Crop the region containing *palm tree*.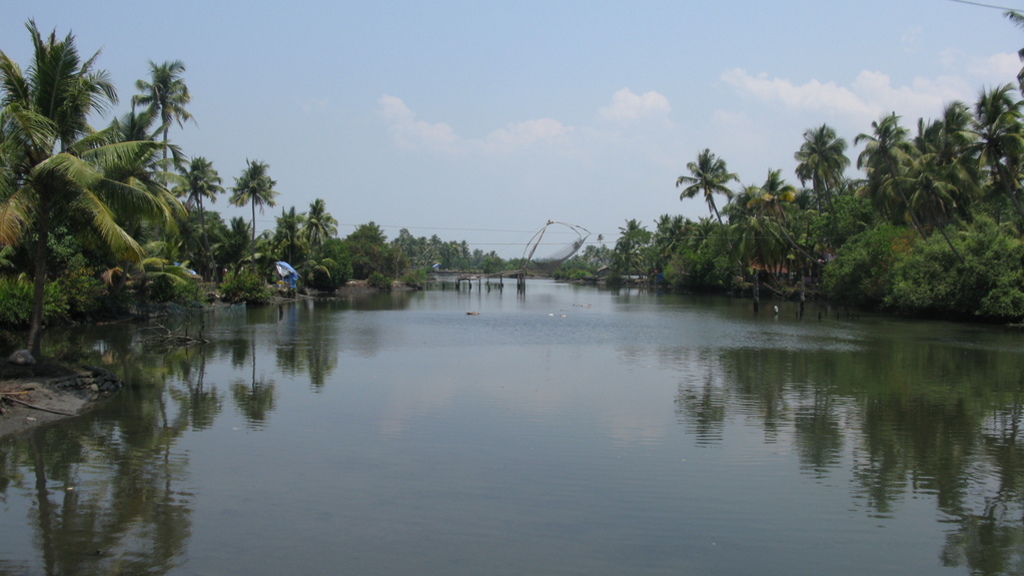
Crop region: <bbox>22, 89, 183, 346</bbox>.
